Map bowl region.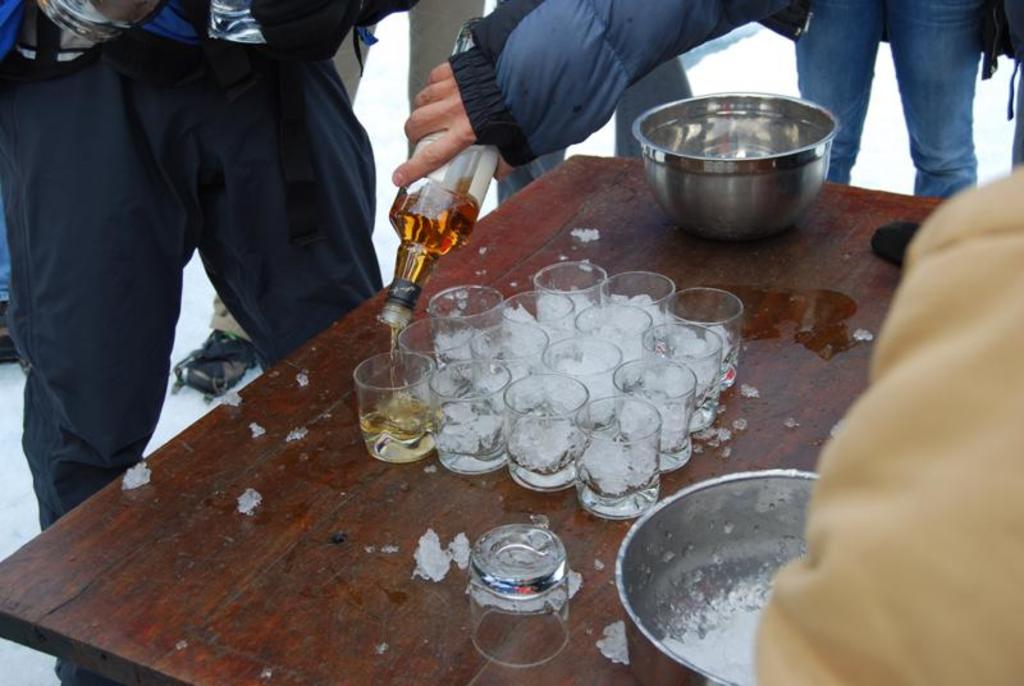
Mapped to left=616, top=468, right=815, bottom=685.
